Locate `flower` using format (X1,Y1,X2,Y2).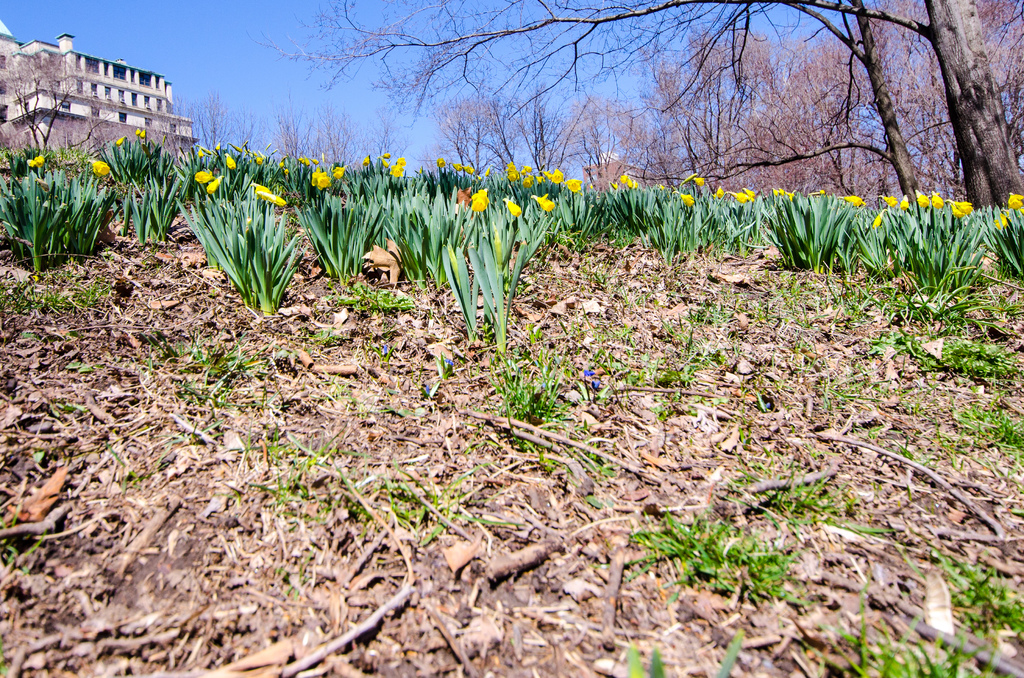
(24,155,43,168).
